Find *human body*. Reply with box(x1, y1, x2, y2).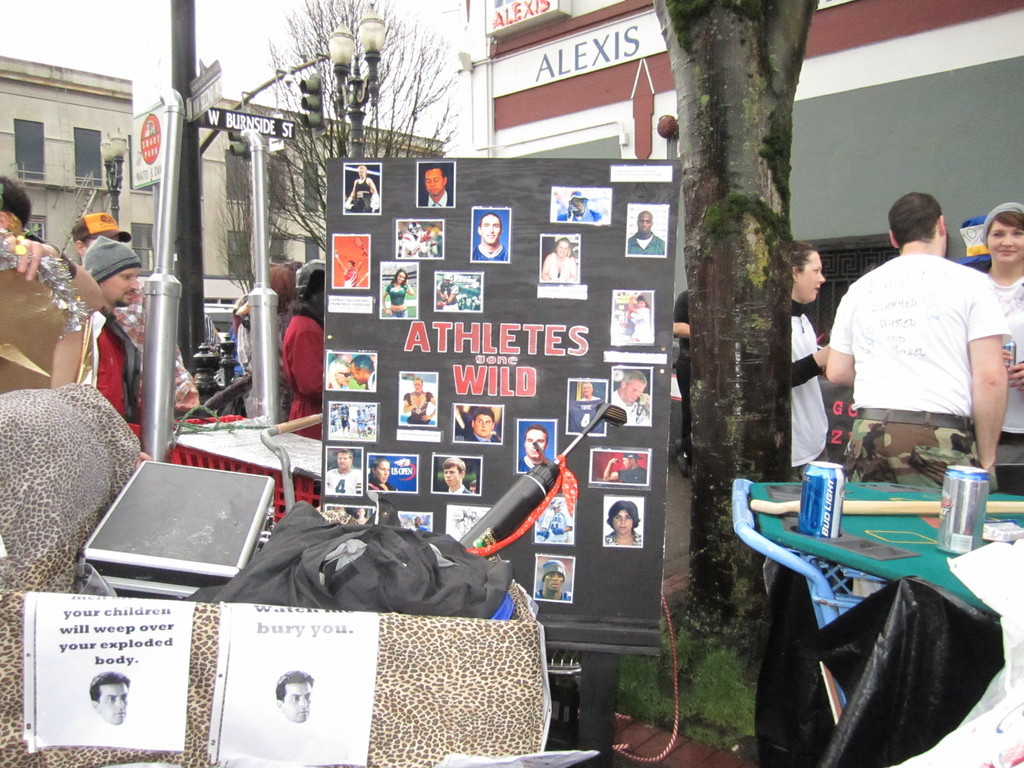
box(326, 468, 361, 495).
